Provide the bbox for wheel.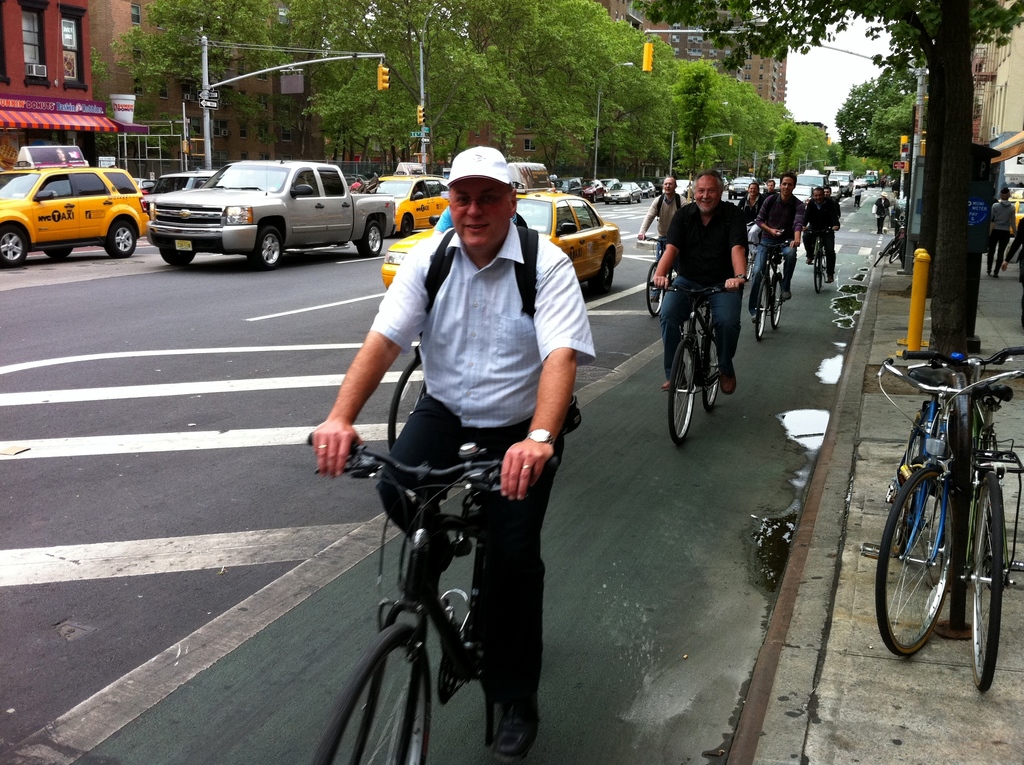
x1=593, y1=194, x2=597, y2=202.
